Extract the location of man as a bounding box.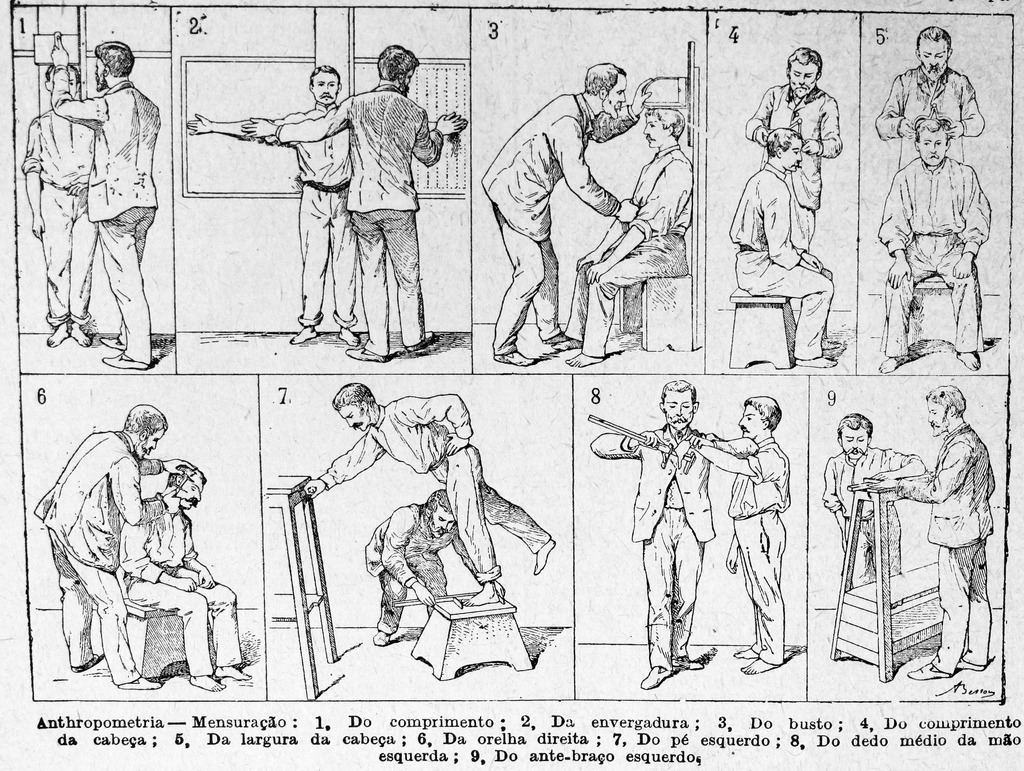
x1=13, y1=63, x2=109, y2=348.
